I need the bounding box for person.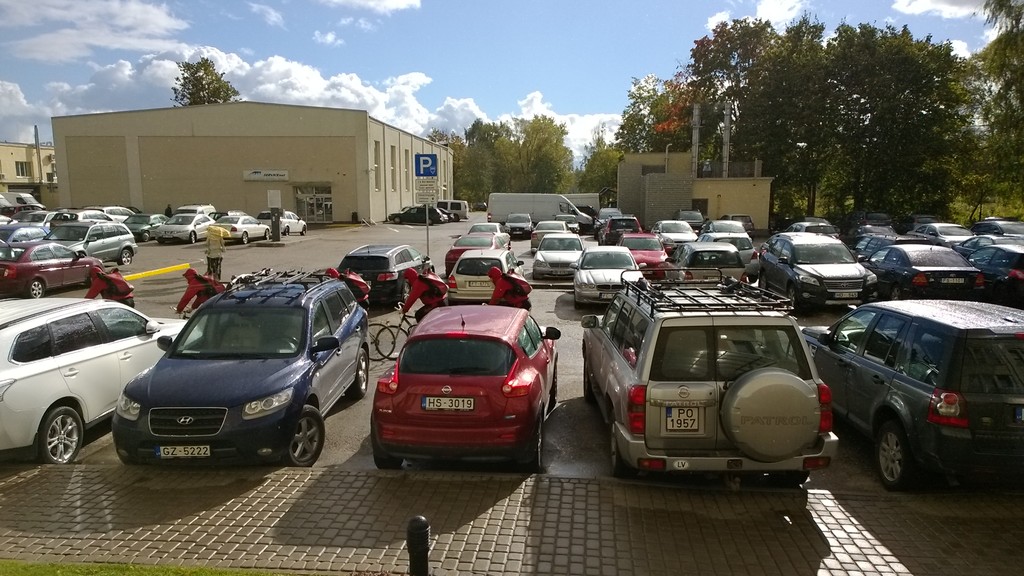
Here it is: left=482, top=265, right=534, bottom=315.
